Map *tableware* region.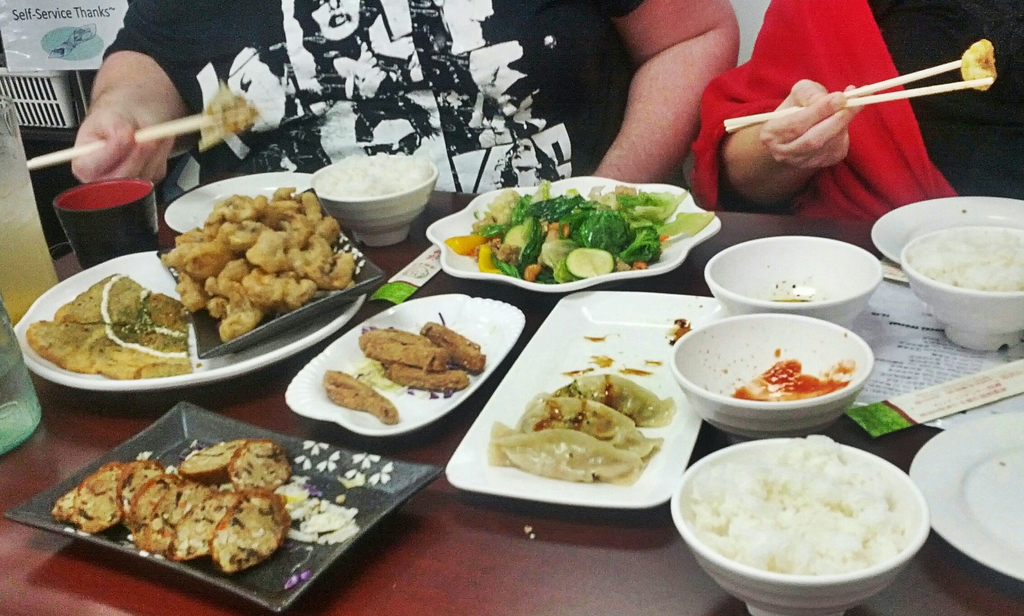
Mapped to BBox(161, 165, 312, 238).
